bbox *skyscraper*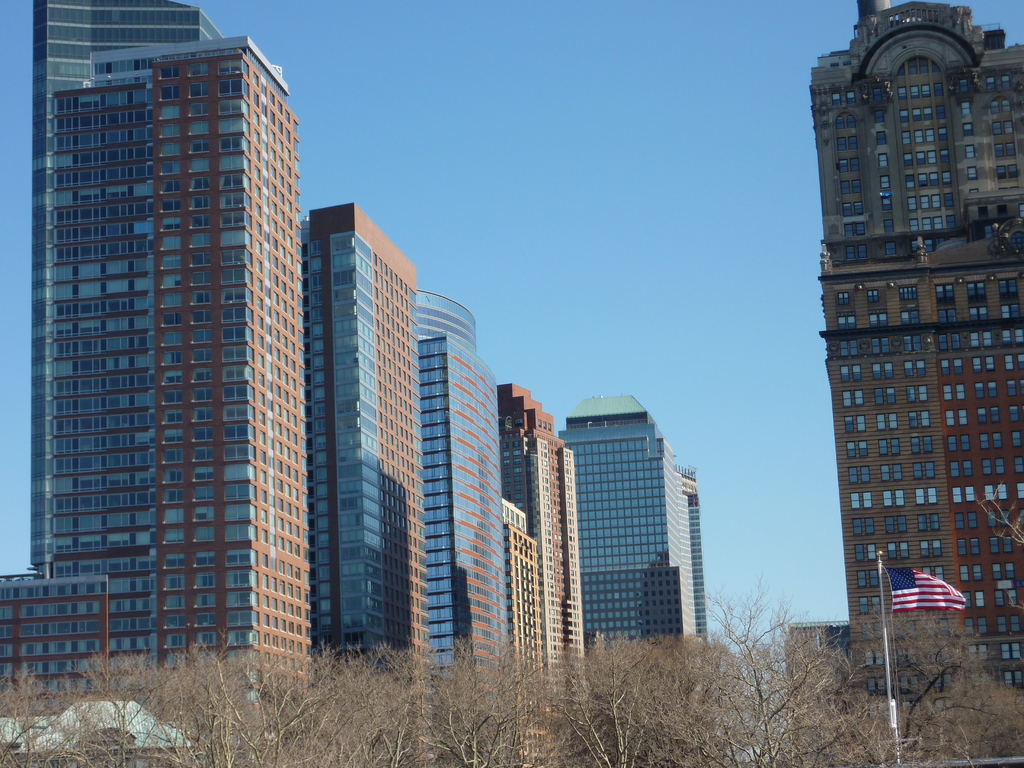
box(412, 289, 500, 701)
